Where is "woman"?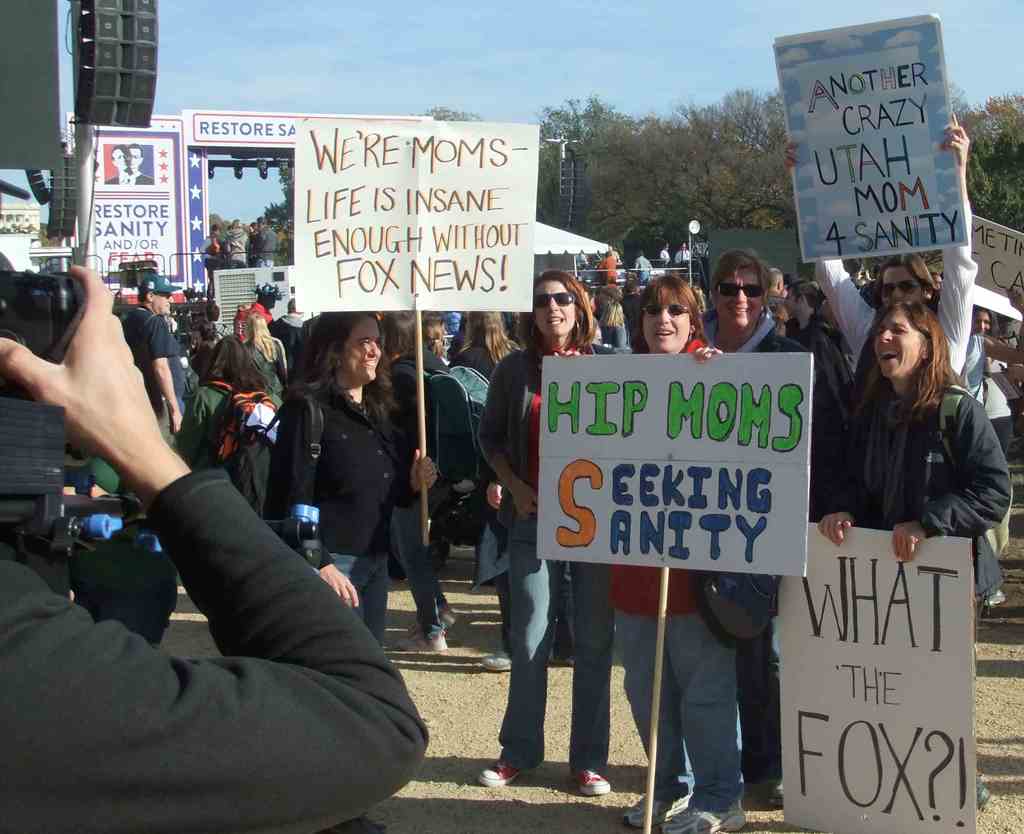
bbox=[470, 268, 616, 798].
